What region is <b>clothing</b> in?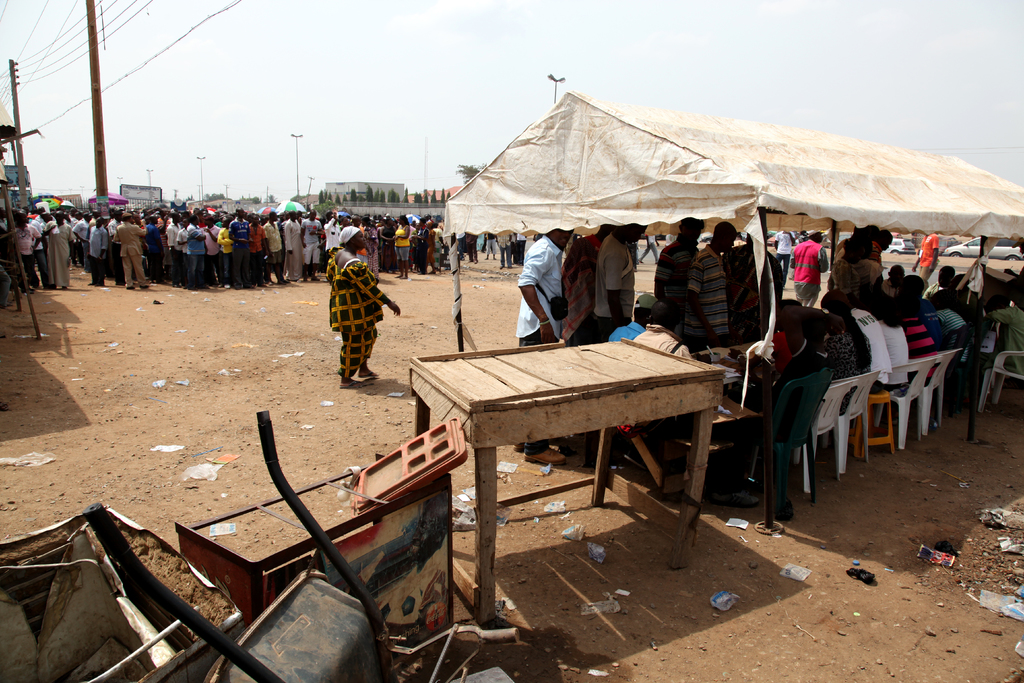
<bbox>918, 230, 938, 281</bbox>.
